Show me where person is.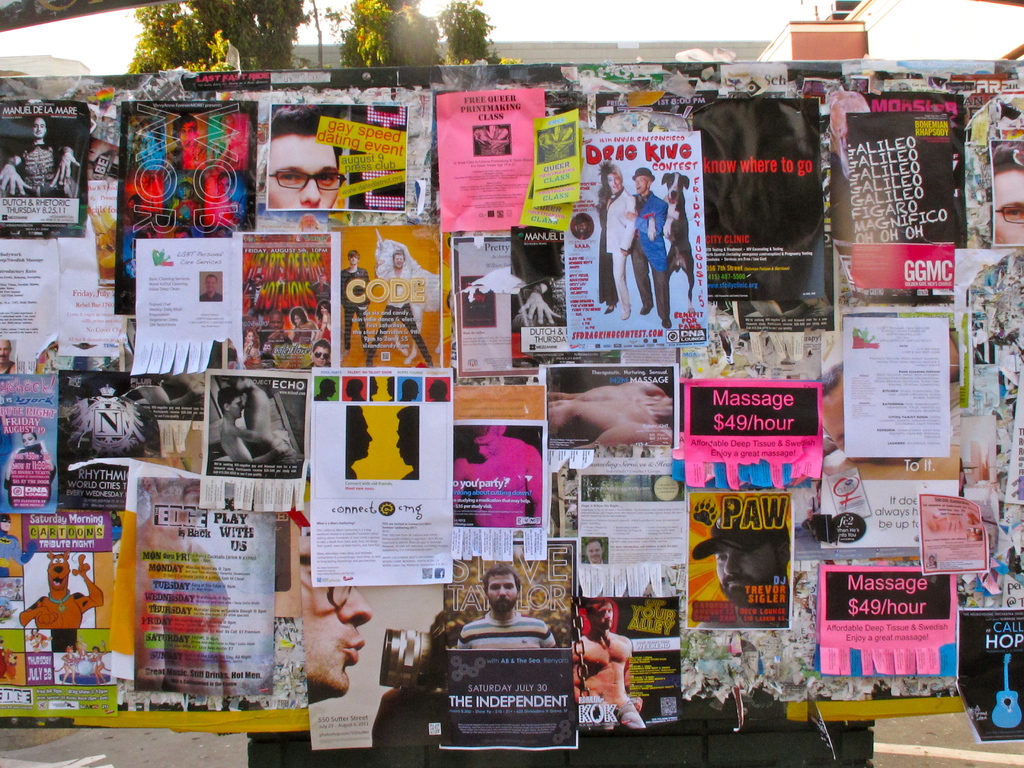
person is at (x1=692, y1=512, x2=793, y2=611).
